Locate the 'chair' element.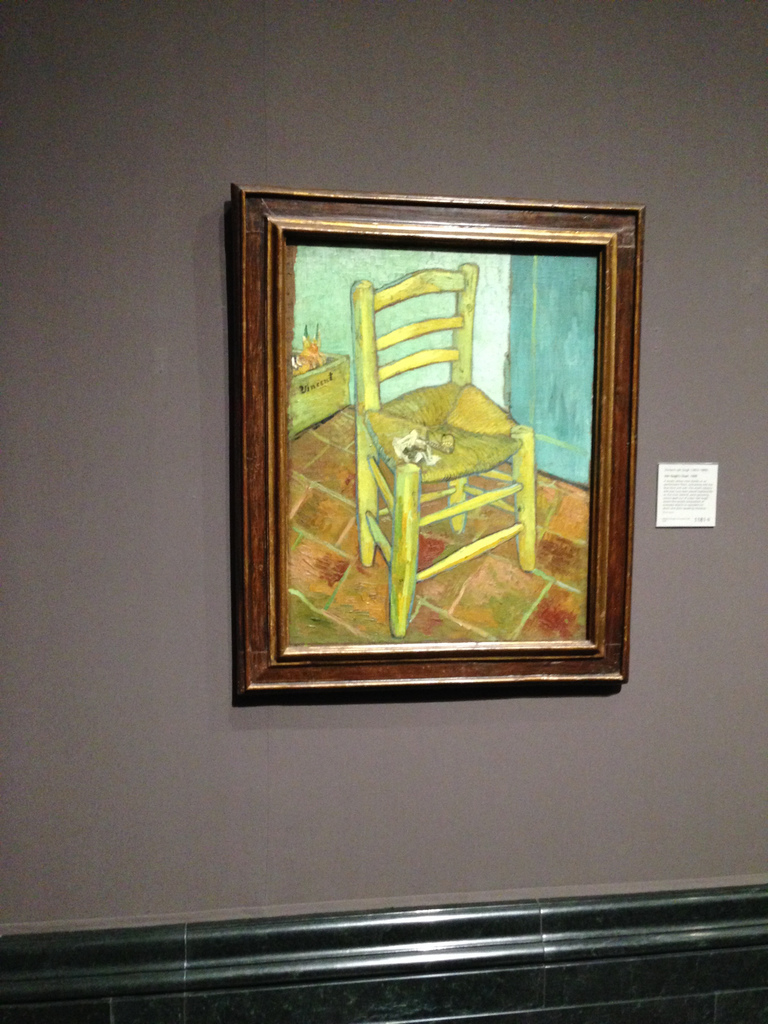
Element bbox: [left=348, top=257, right=544, bottom=640].
